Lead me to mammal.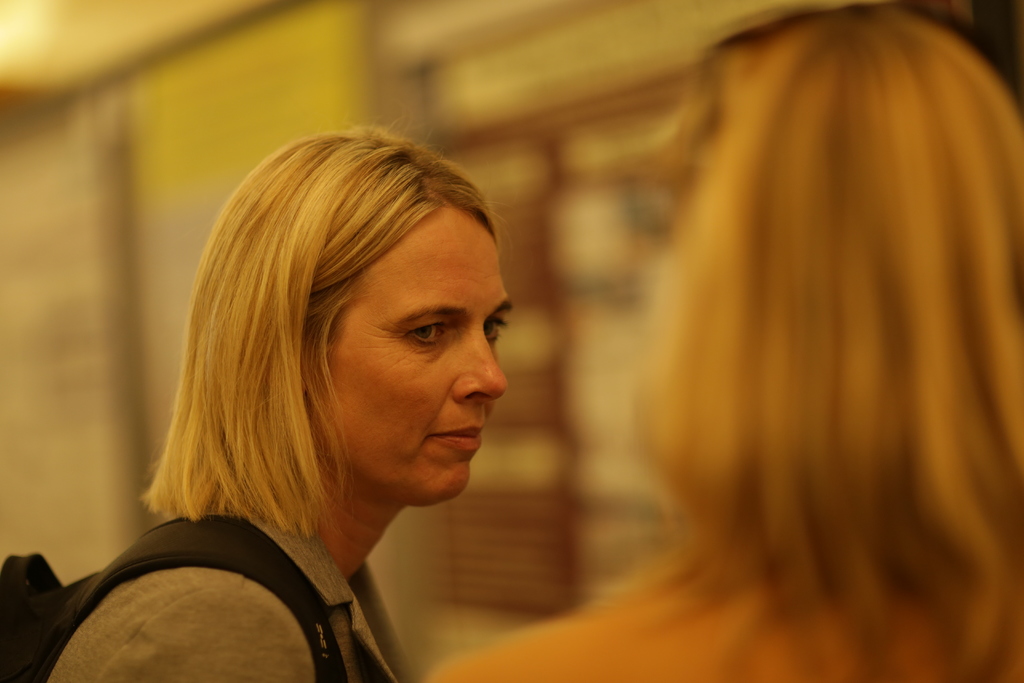
Lead to pyautogui.locateOnScreen(547, 0, 1019, 662).
